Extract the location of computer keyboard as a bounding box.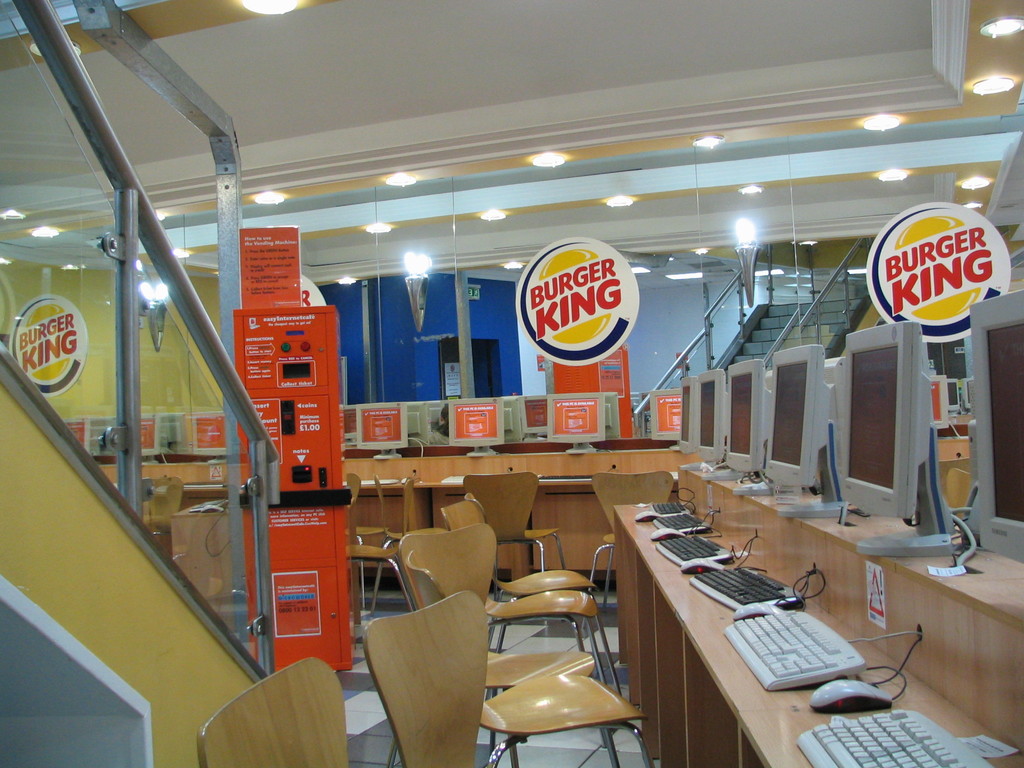
726,605,863,687.
